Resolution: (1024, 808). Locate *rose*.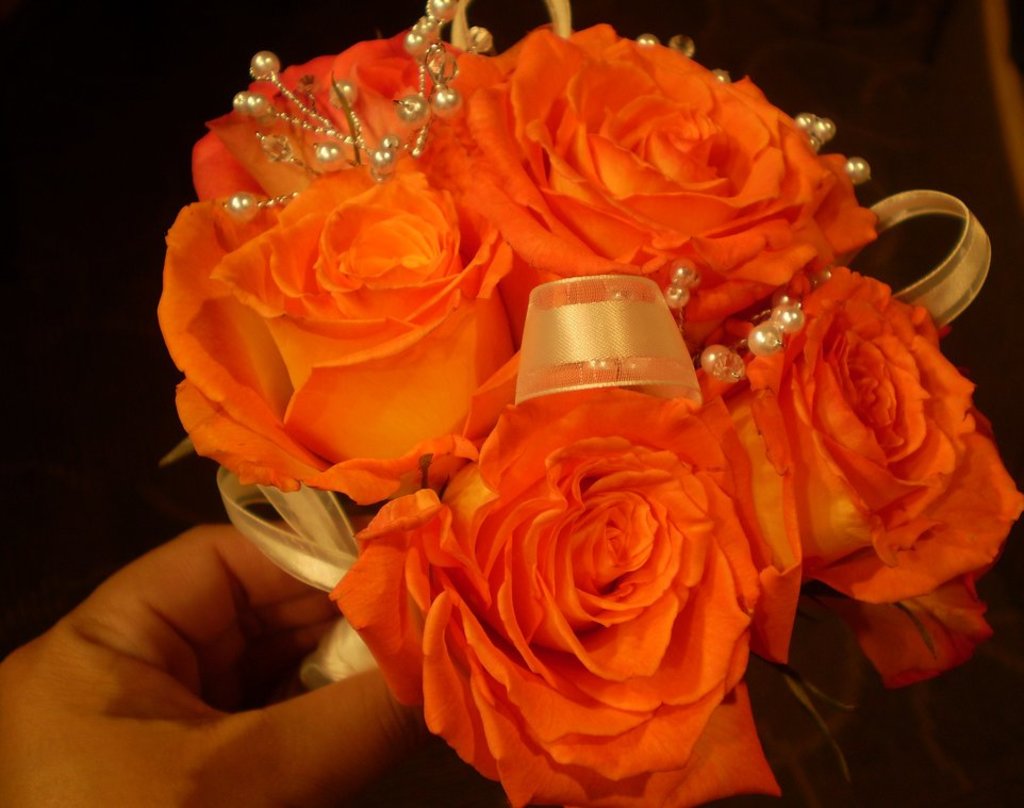
l=464, t=24, r=882, b=347.
